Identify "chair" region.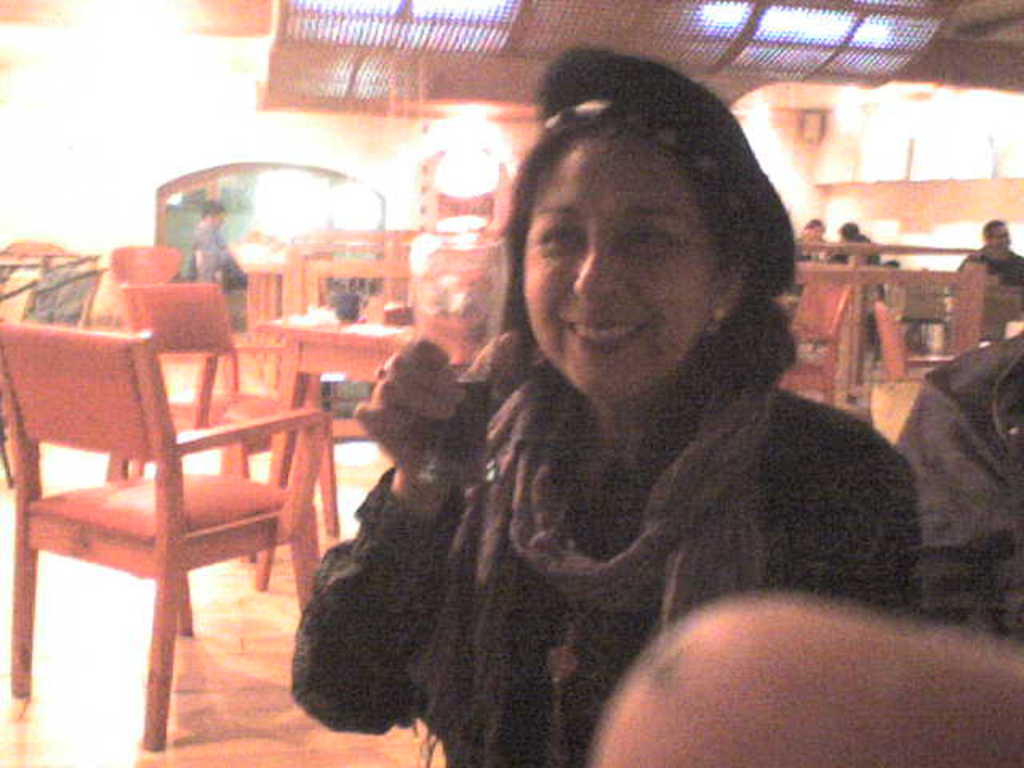
Region: crop(27, 208, 323, 752).
